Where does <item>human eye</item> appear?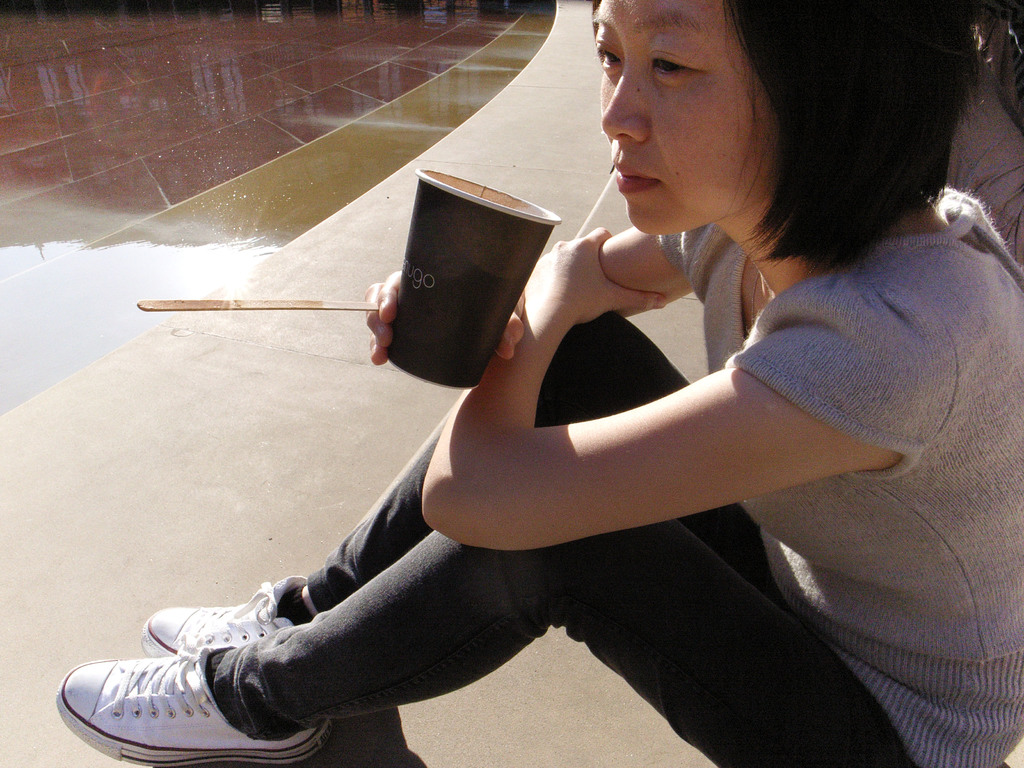
Appears at [left=650, top=47, right=701, bottom=79].
